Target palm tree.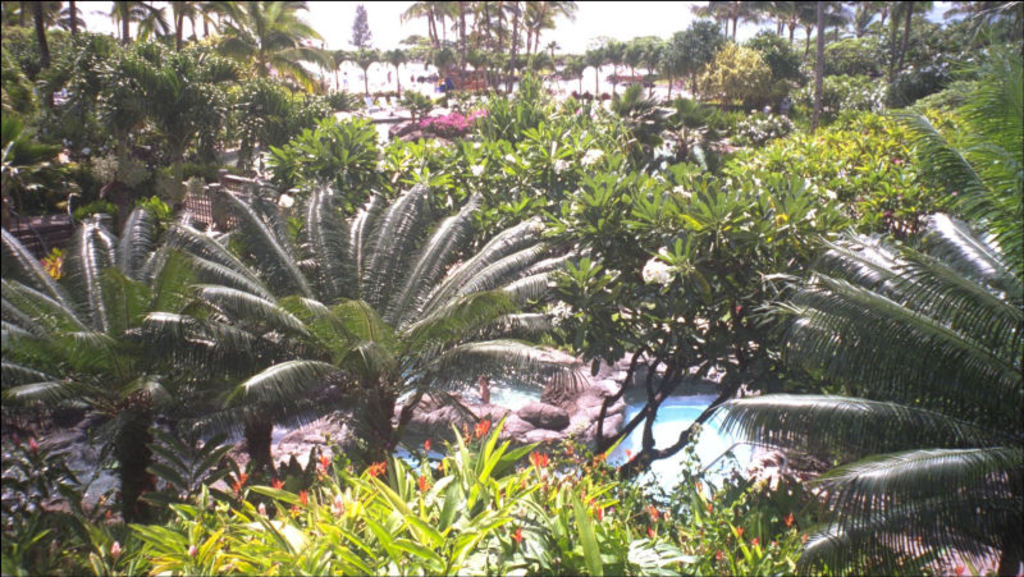
Target region: (x1=197, y1=0, x2=326, y2=65).
